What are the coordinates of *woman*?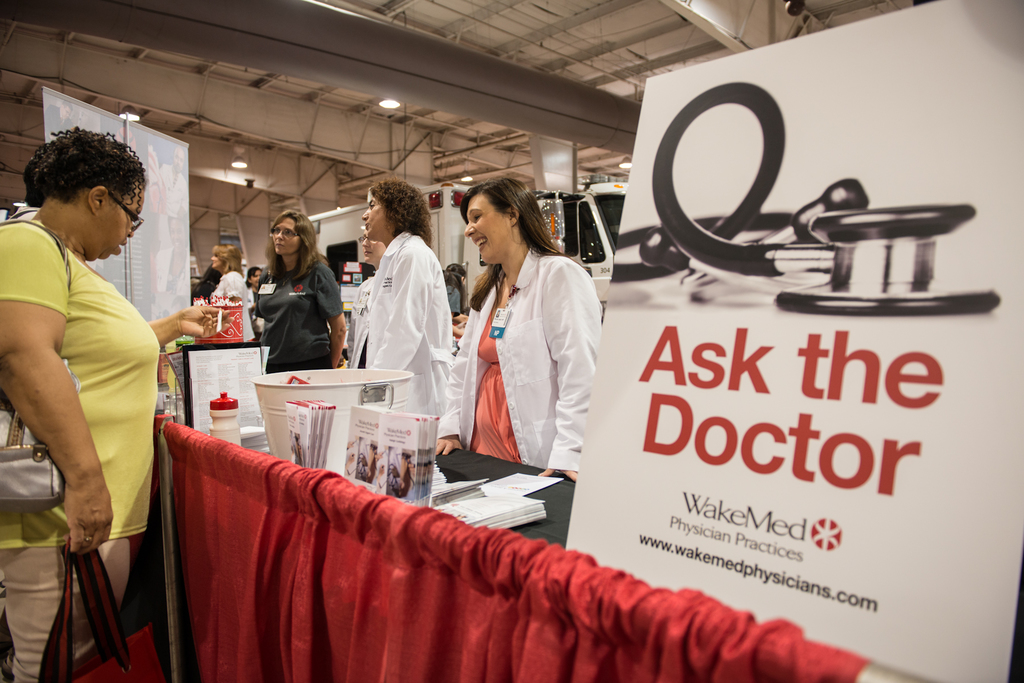
pyautogui.locateOnScreen(0, 133, 192, 674).
